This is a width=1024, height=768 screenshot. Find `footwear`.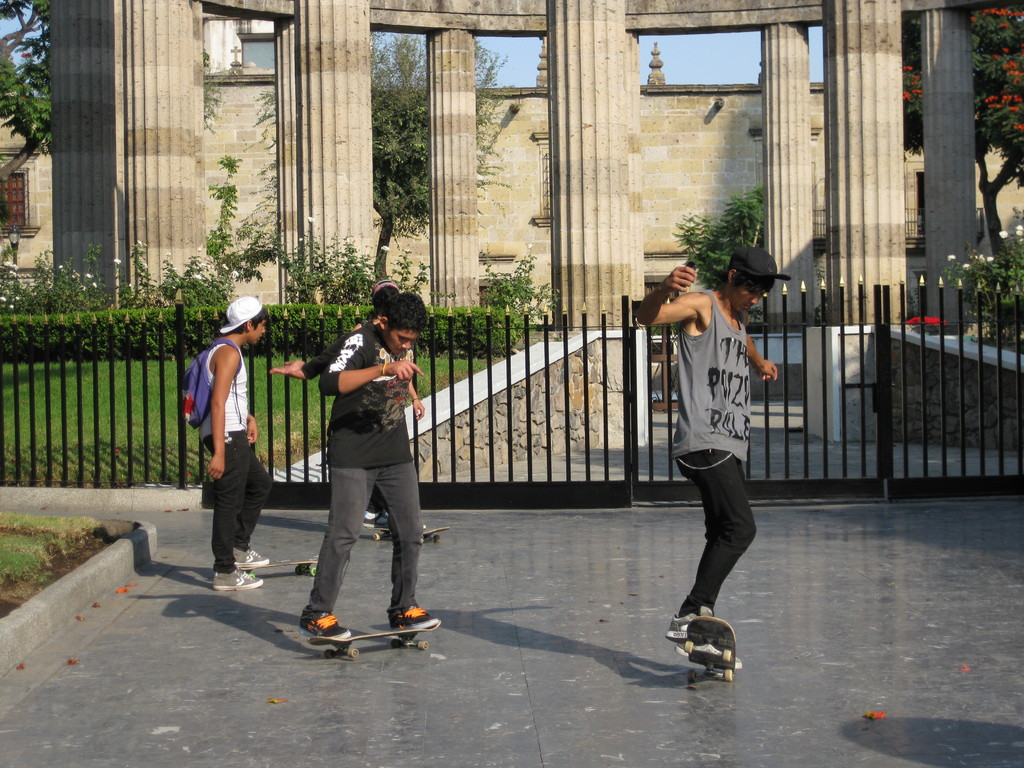
Bounding box: <region>392, 603, 440, 630</region>.
